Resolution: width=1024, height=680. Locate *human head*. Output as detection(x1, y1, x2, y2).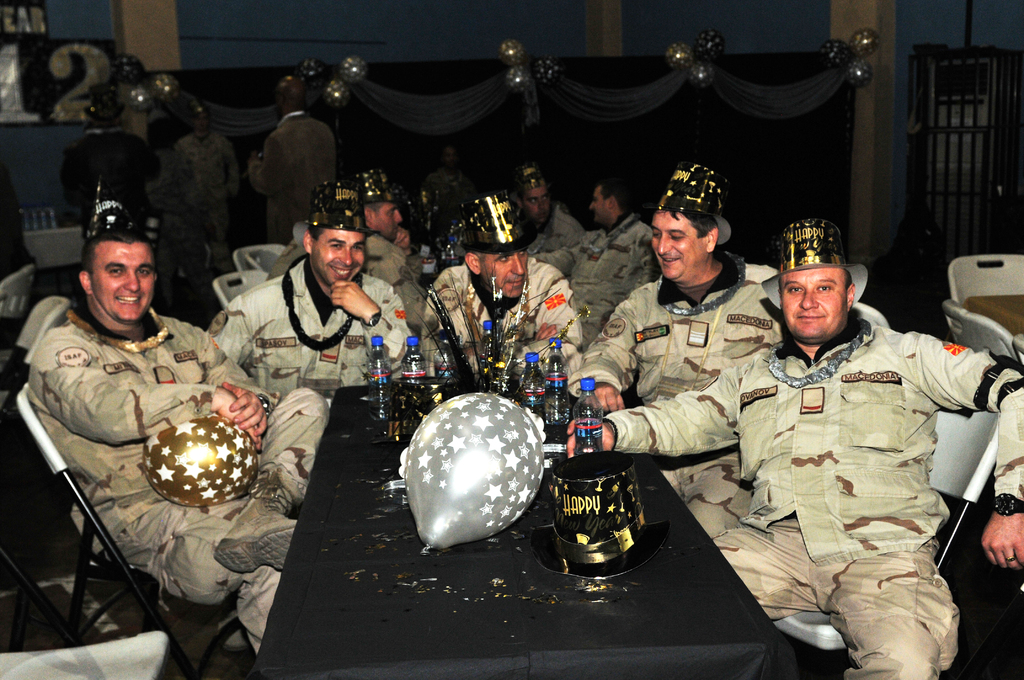
detection(776, 241, 859, 340).
